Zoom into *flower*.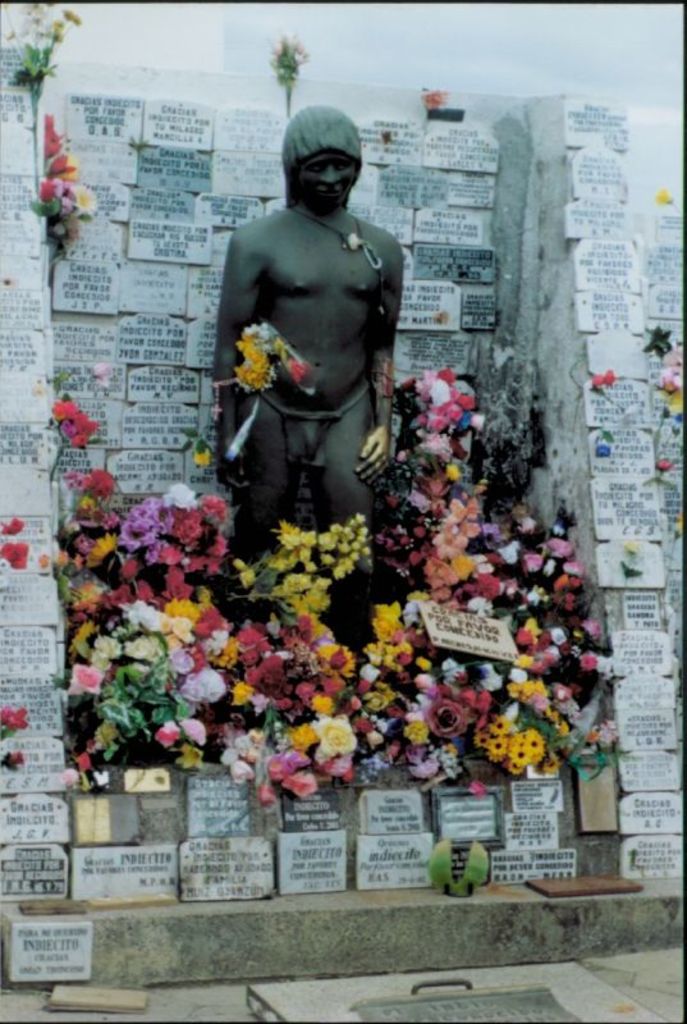
Zoom target: left=397, top=78, right=463, bottom=114.
